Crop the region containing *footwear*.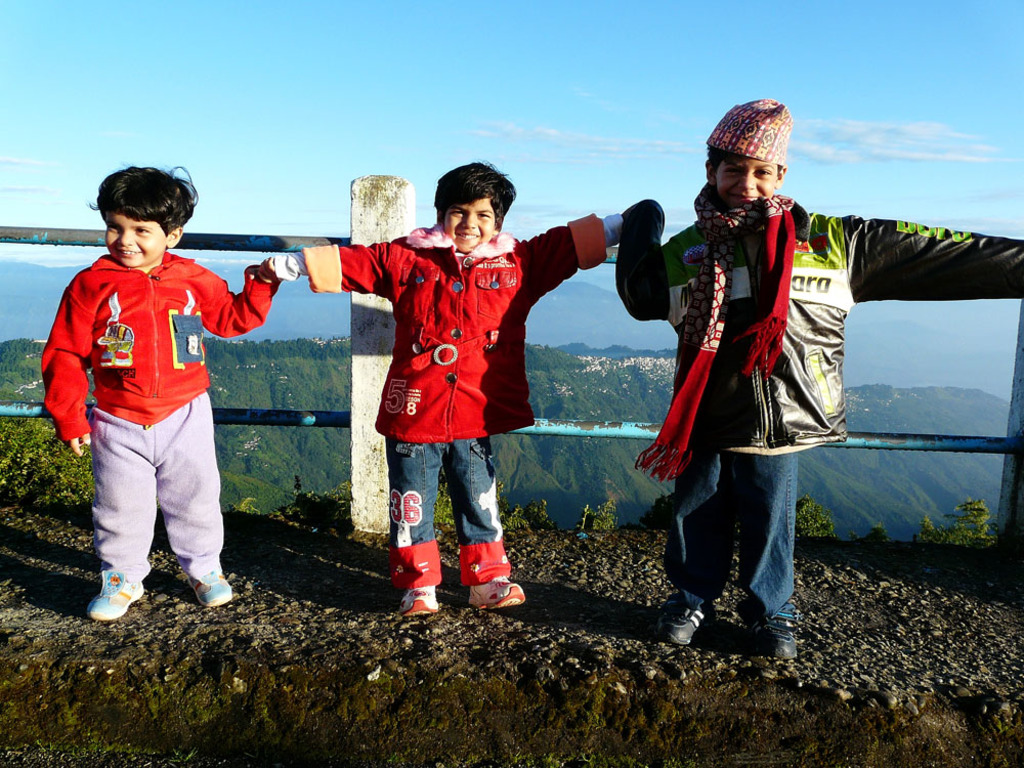
Crop region: <box>400,587,439,620</box>.
